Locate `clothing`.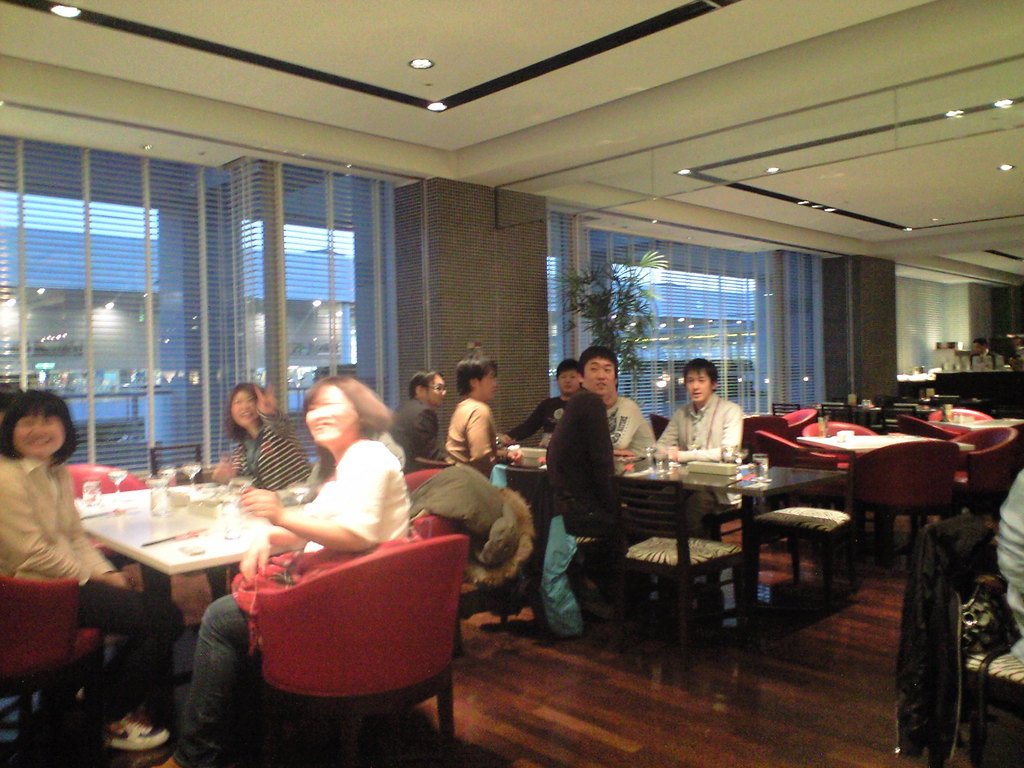
Bounding box: 982 468 1023 632.
